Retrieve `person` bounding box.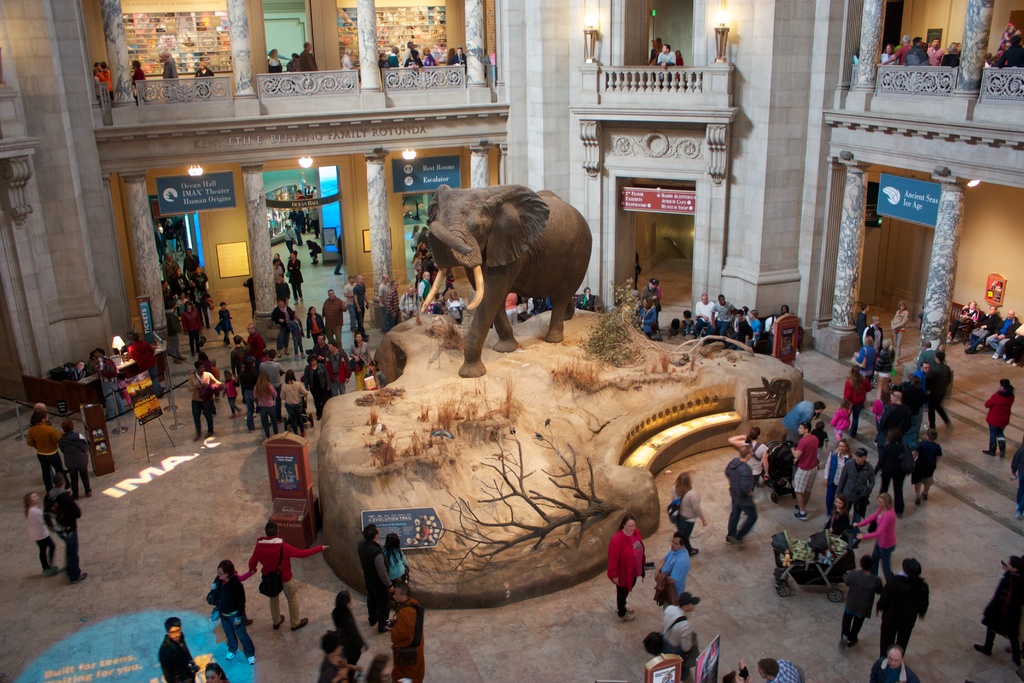
Bounding box: crop(653, 534, 689, 607).
